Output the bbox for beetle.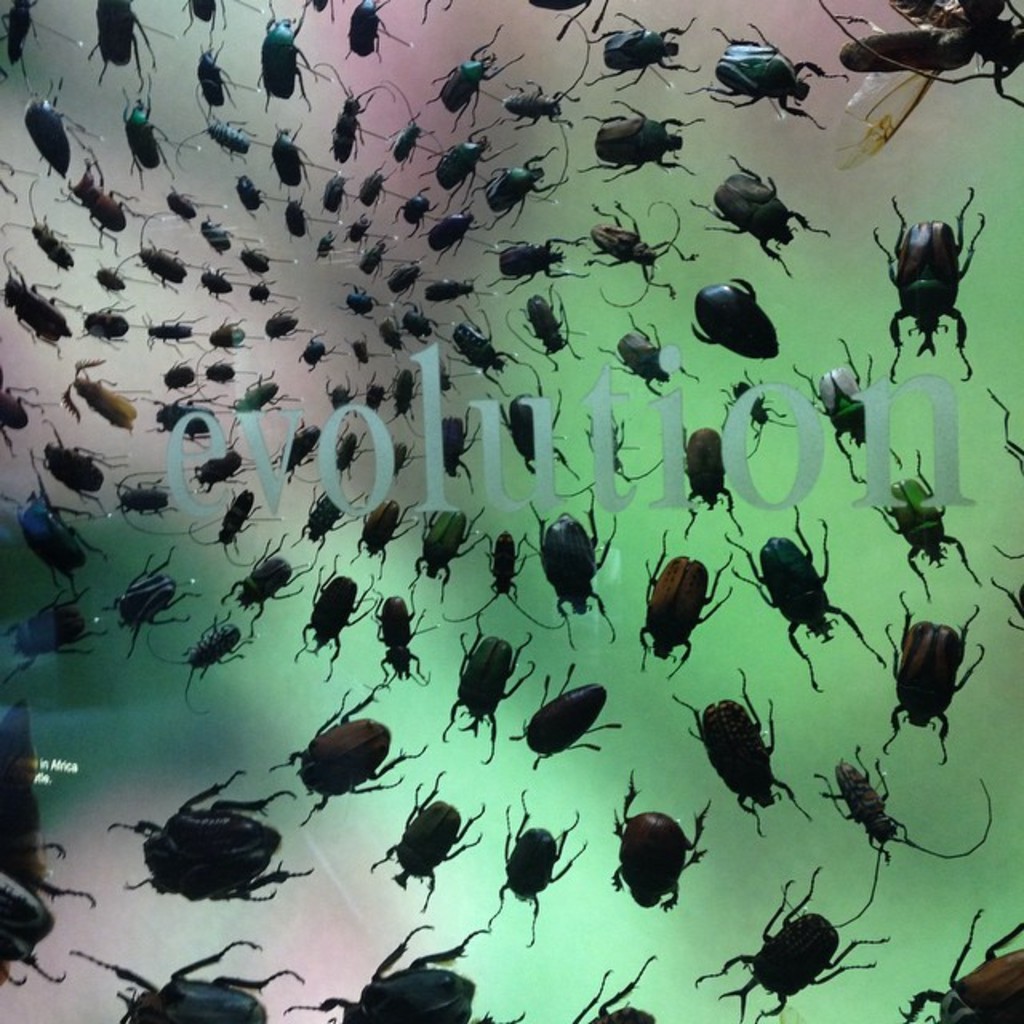
(left=864, top=446, right=979, bottom=603).
